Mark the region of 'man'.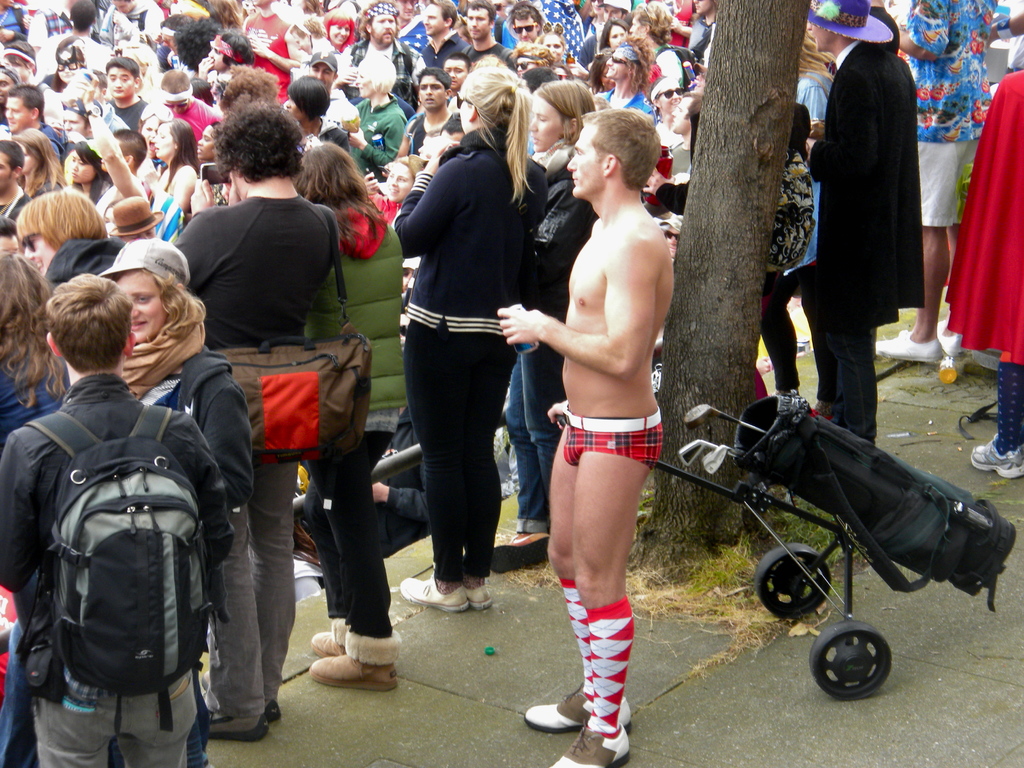
Region: {"x1": 0, "y1": 41, "x2": 61, "y2": 123}.
